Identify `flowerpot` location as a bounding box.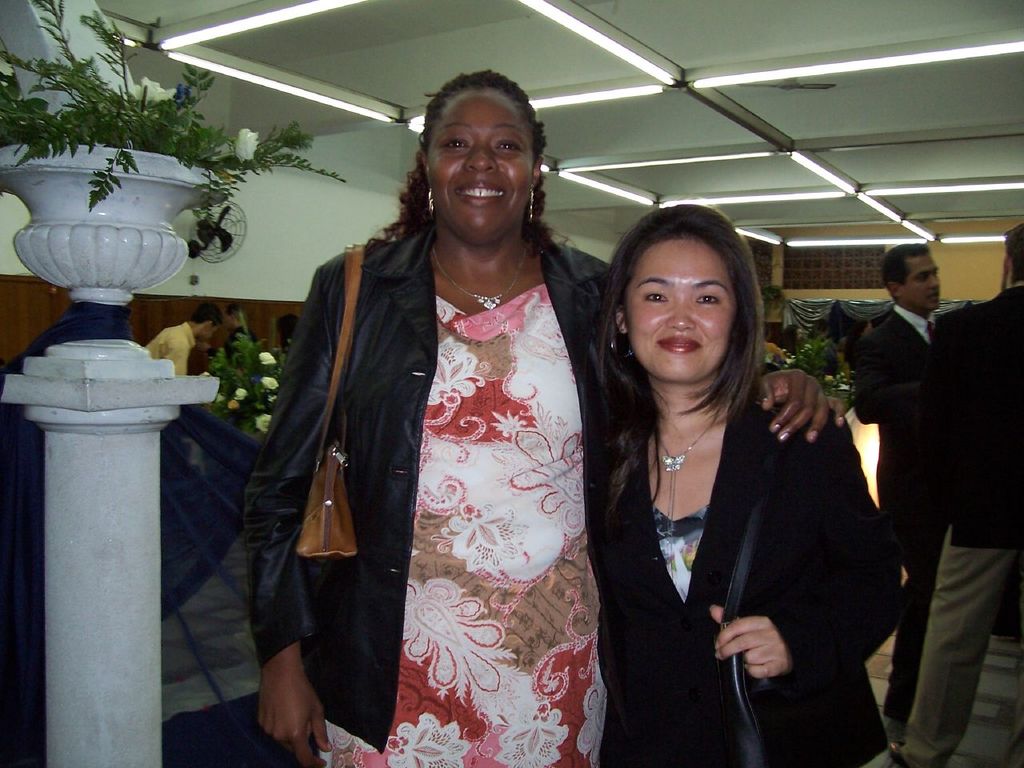
<box>13,144,198,314</box>.
